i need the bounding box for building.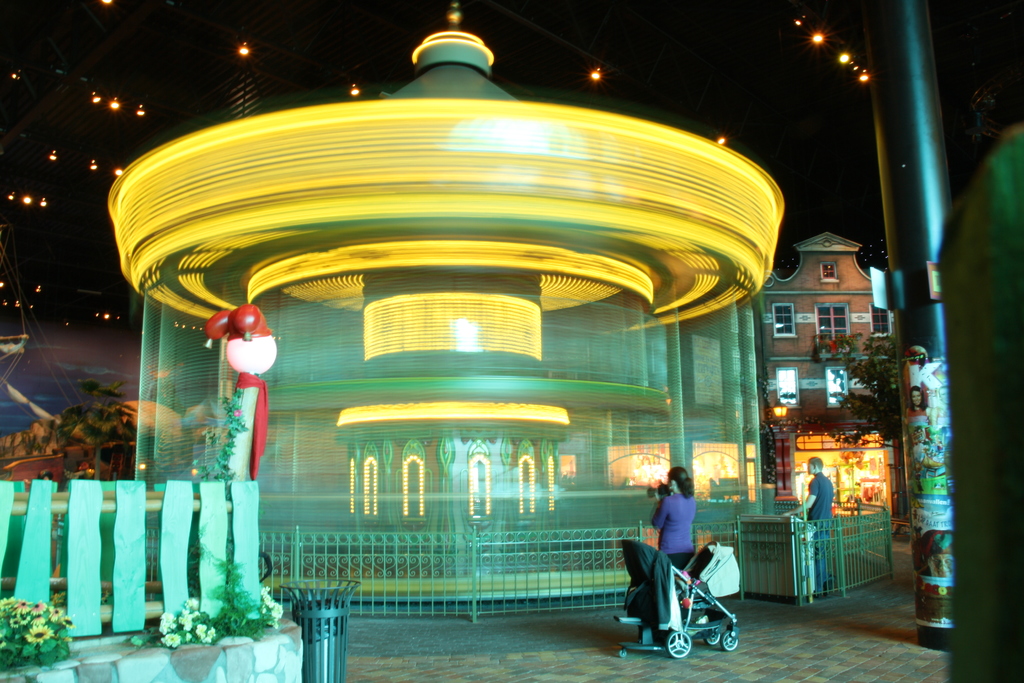
Here it is: Rect(765, 231, 908, 522).
